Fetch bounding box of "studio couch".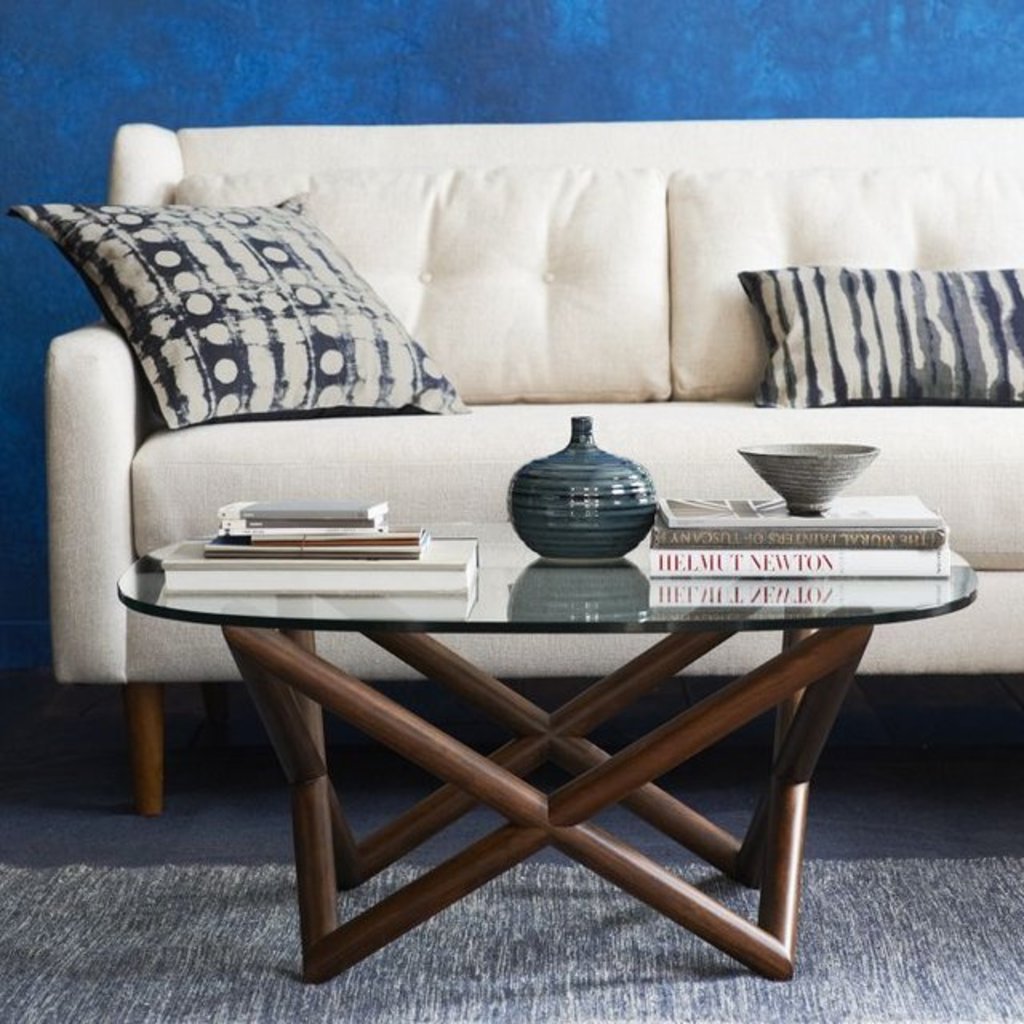
Bbox: bbox=[5, 118, 1022, 819].
